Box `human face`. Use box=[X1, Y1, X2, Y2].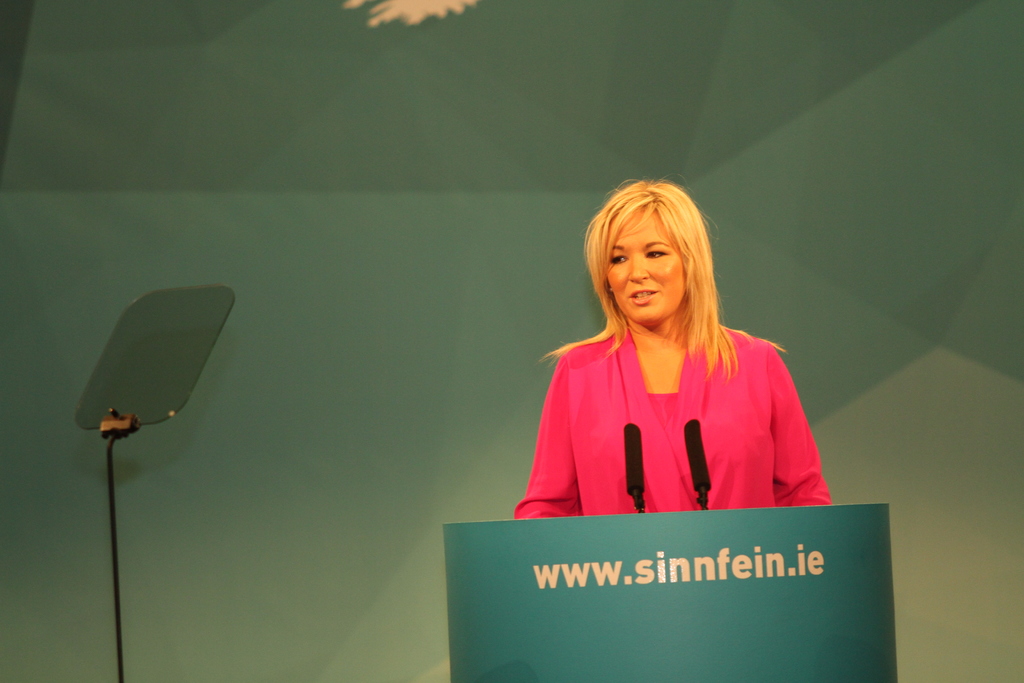
box=[601, 209, 680, 327].
